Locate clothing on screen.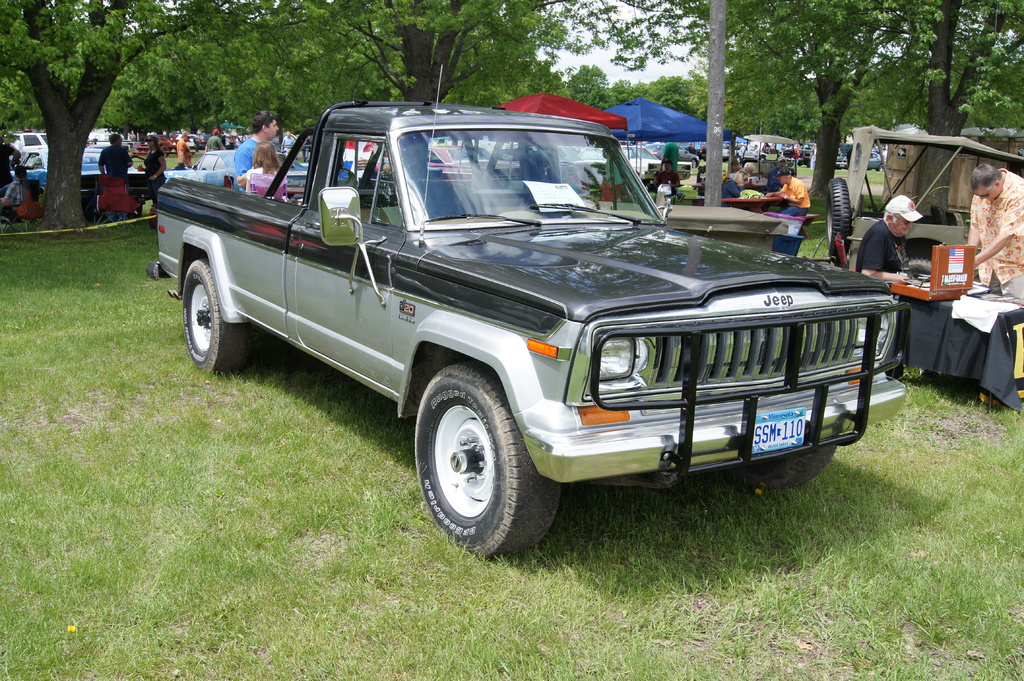
On screen at x1=204, y1=130, x2=221, y2=148.
